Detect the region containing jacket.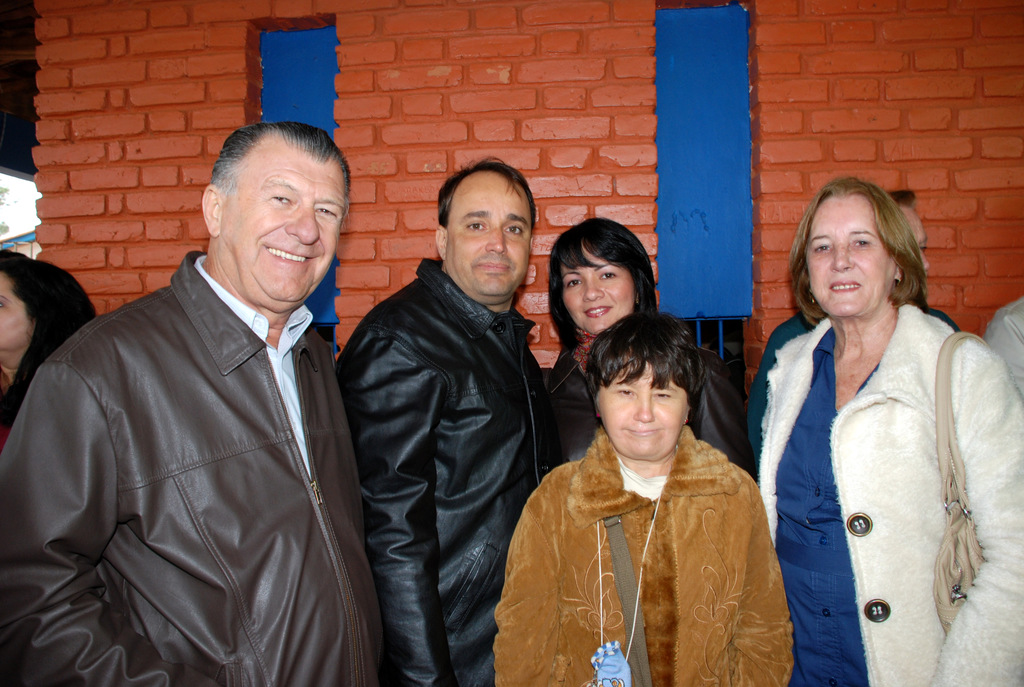
box=[0, 246, 385, 685].
